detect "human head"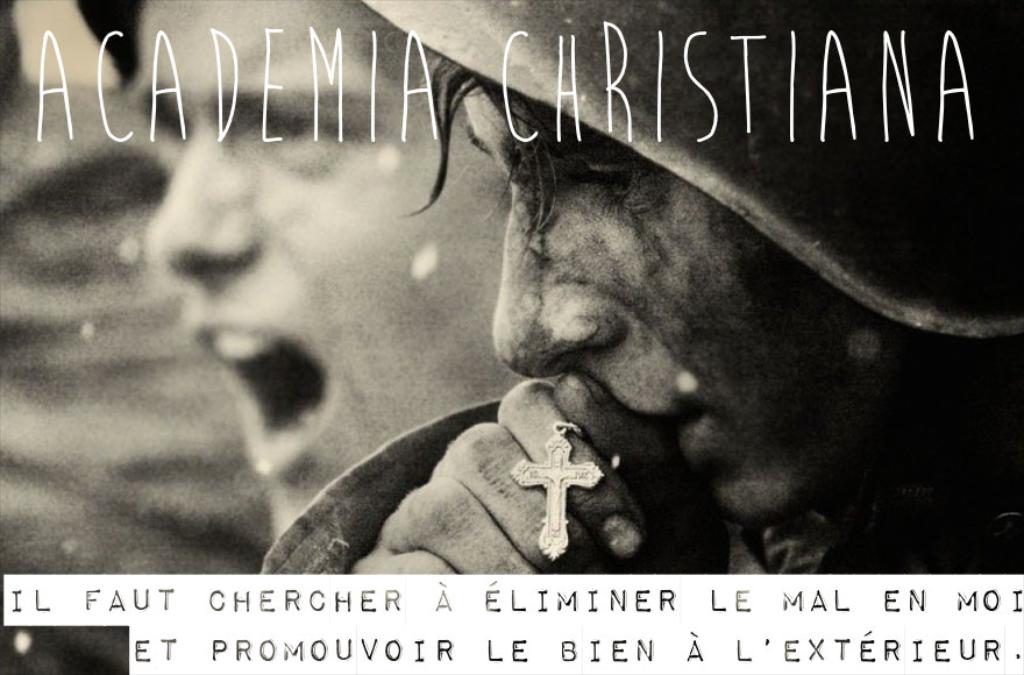
<bbox>140, 0, 513, 542</bbox>
